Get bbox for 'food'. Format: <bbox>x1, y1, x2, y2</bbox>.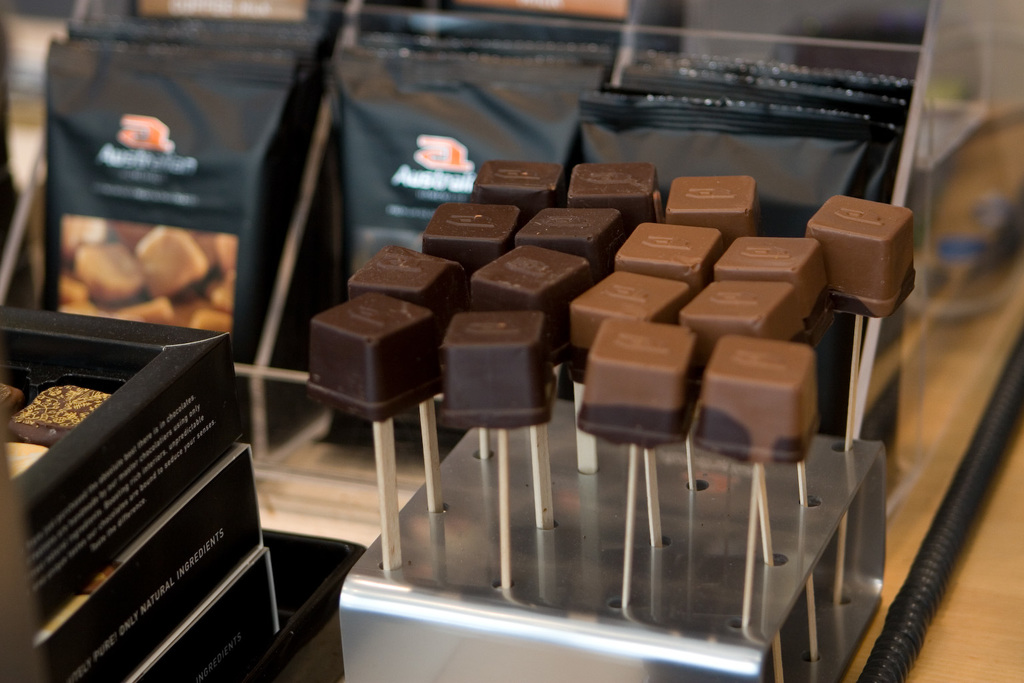
<bbox>677, 275, 803, 373</bbox>.
